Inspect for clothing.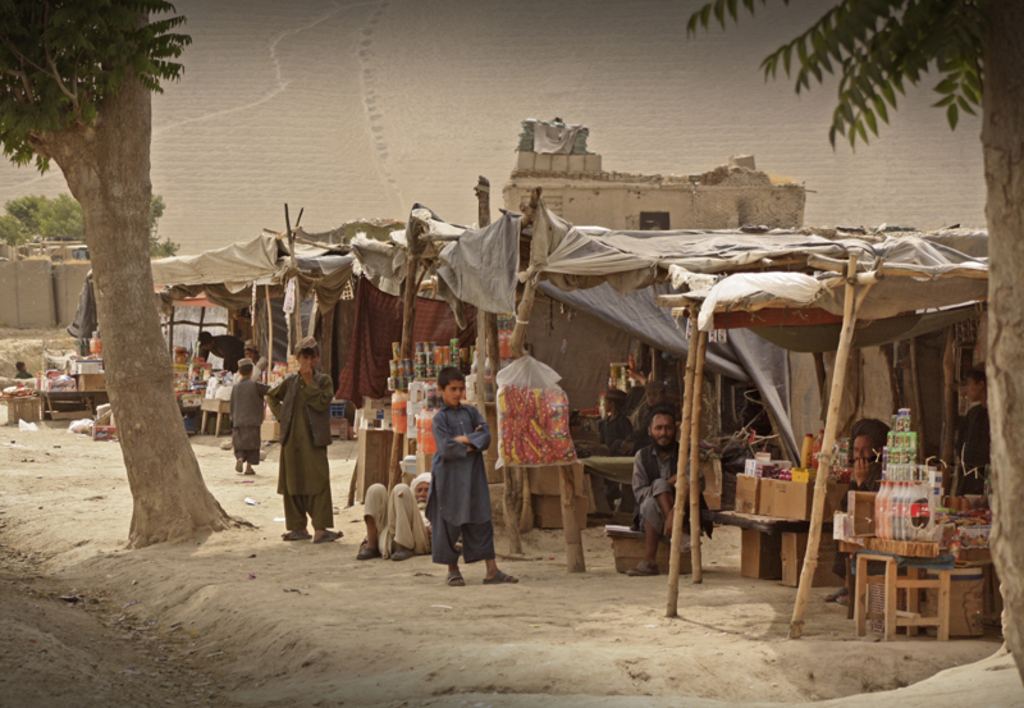
Inspection: <box>296,338,316,358</box>.
